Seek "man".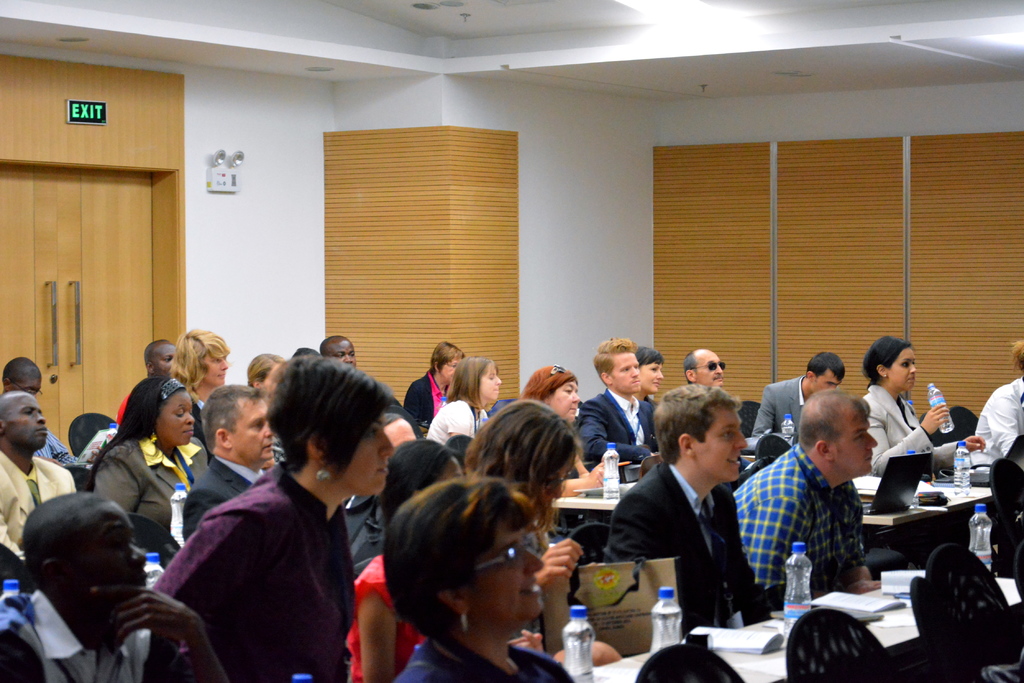
114 342 184 417.
